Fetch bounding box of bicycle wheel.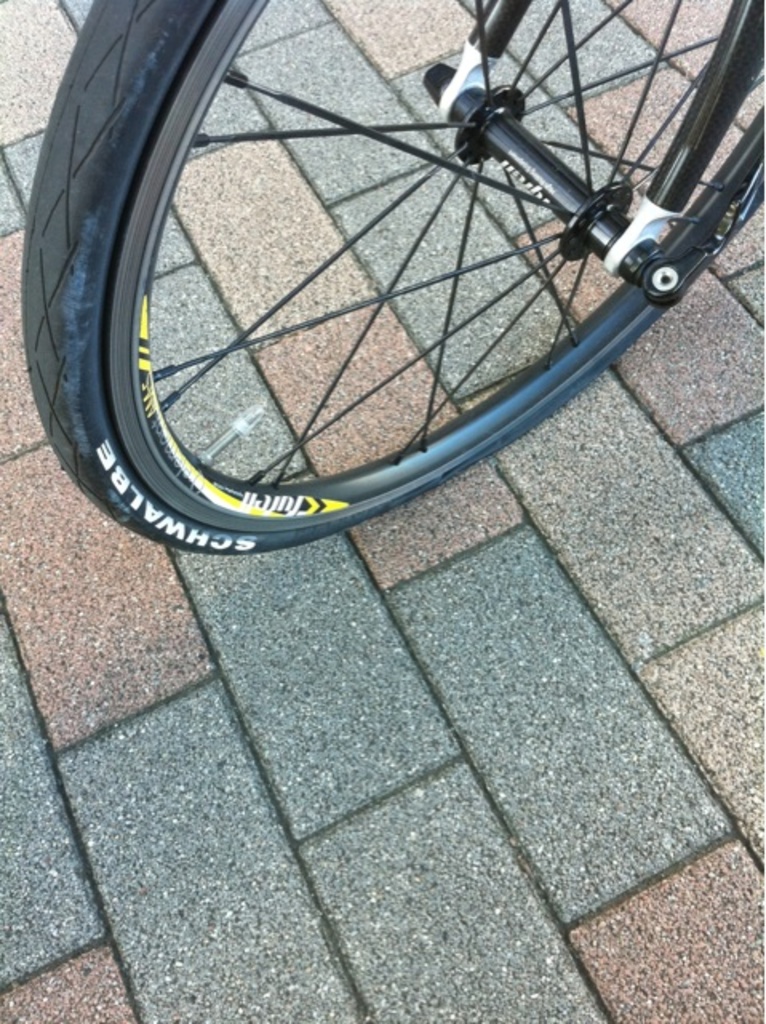
Bbox: {"left": 14, "top": 0, "right": 764, "bottom": 558}.
